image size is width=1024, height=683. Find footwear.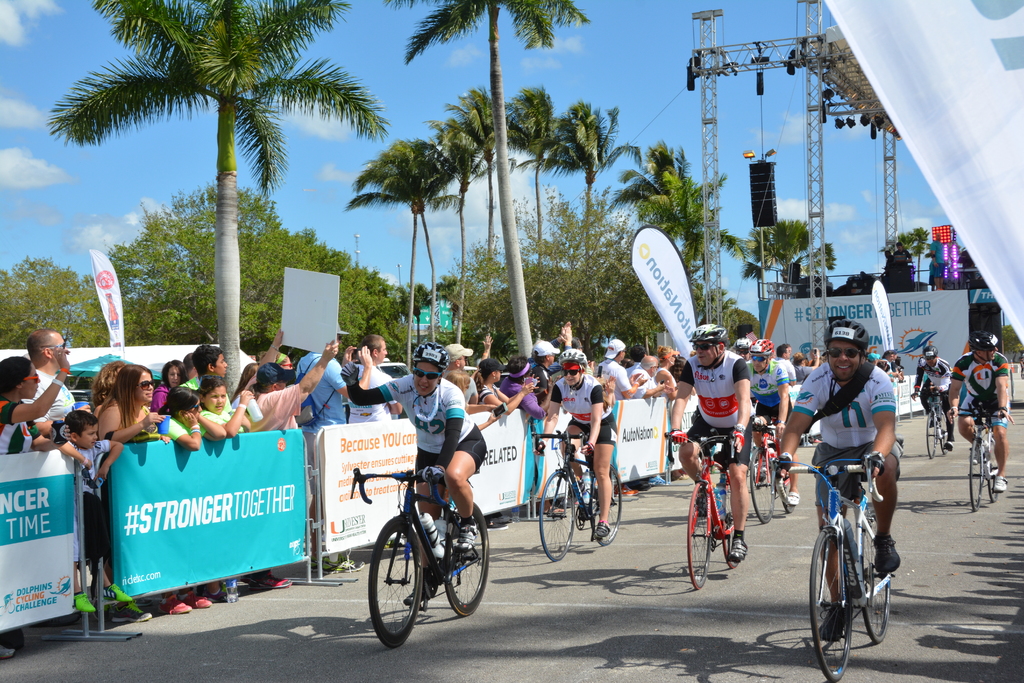
492/507/505/525.
